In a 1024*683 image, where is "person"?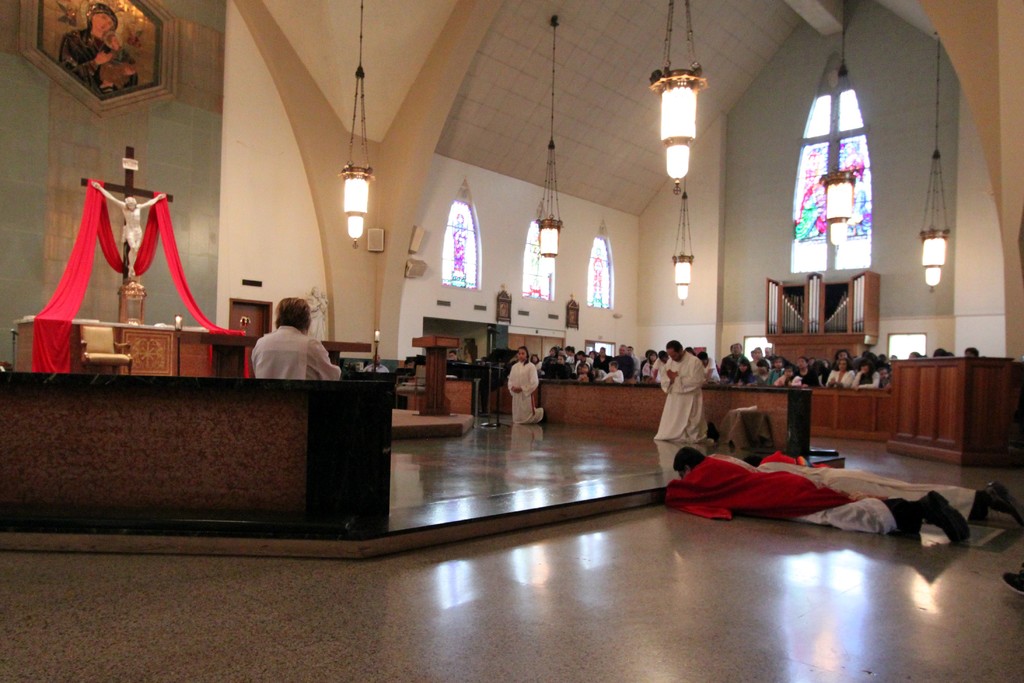
(left=909, top=348, right=922, bottom=358).
